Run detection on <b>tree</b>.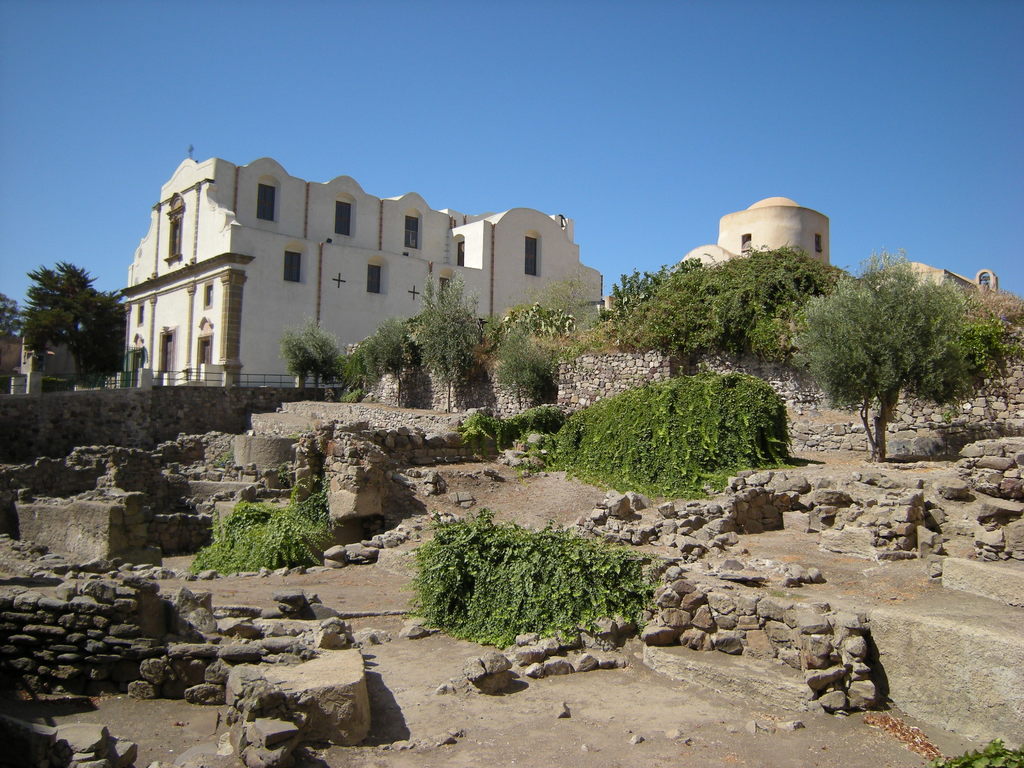
Result: <box>509,285,578,348</box>.
